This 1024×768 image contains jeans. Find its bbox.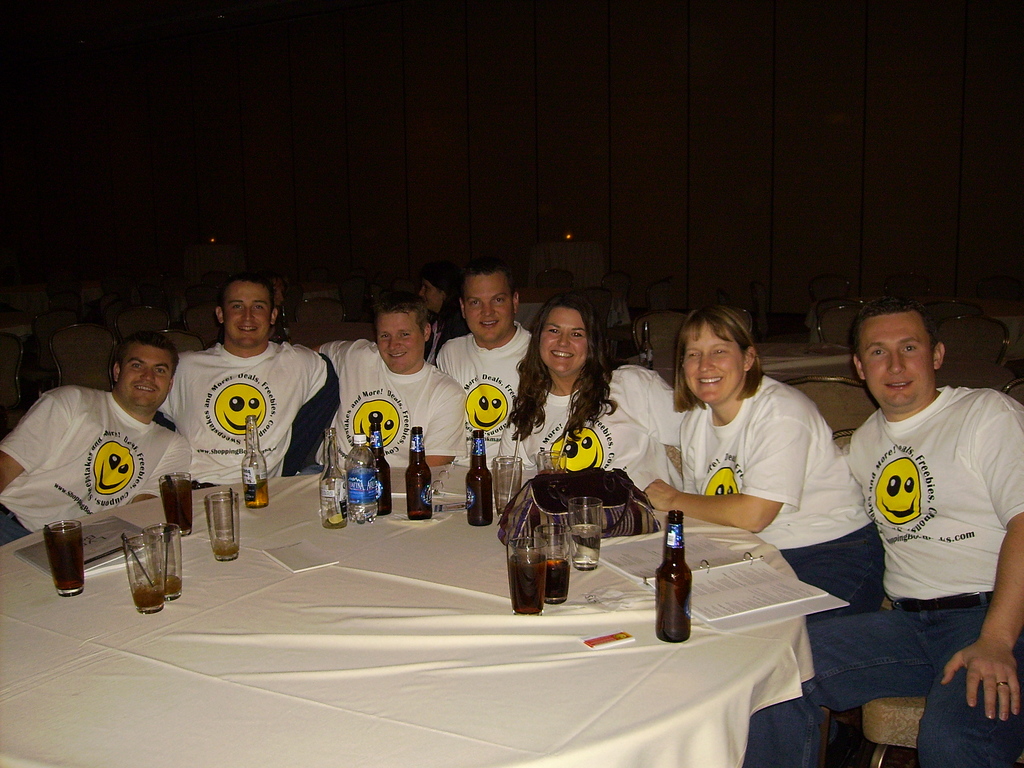
786 524 889 625.
